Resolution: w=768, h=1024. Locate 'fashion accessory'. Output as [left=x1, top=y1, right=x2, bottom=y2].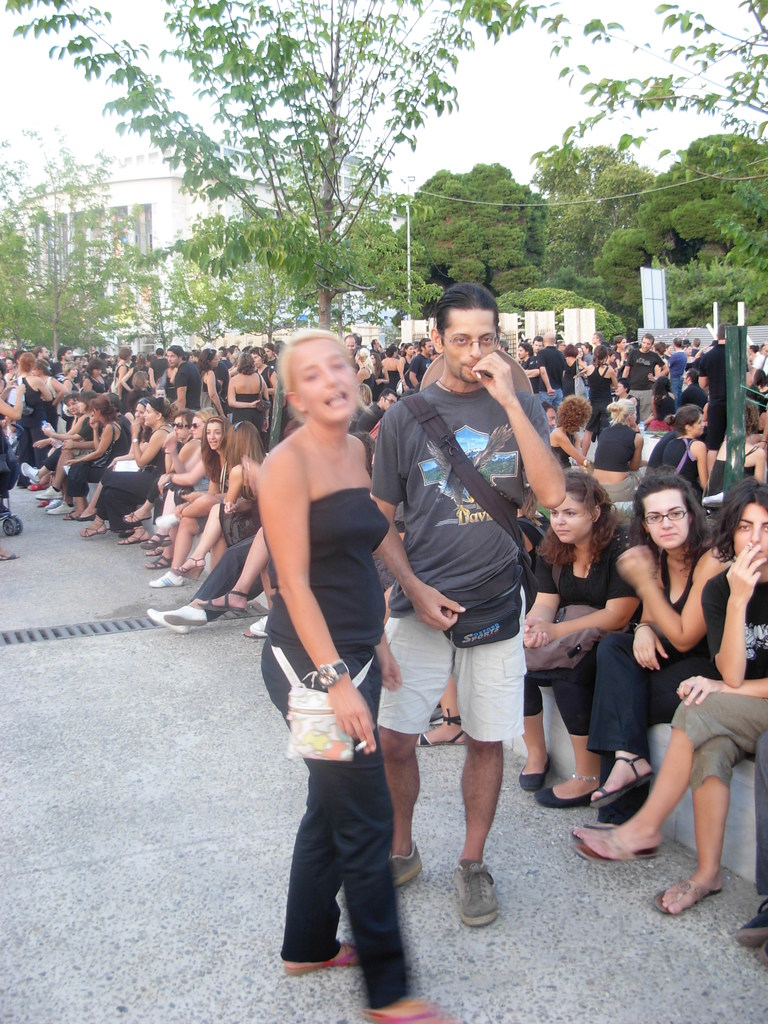
[left=569, top=826, right=667, bottom=863].
